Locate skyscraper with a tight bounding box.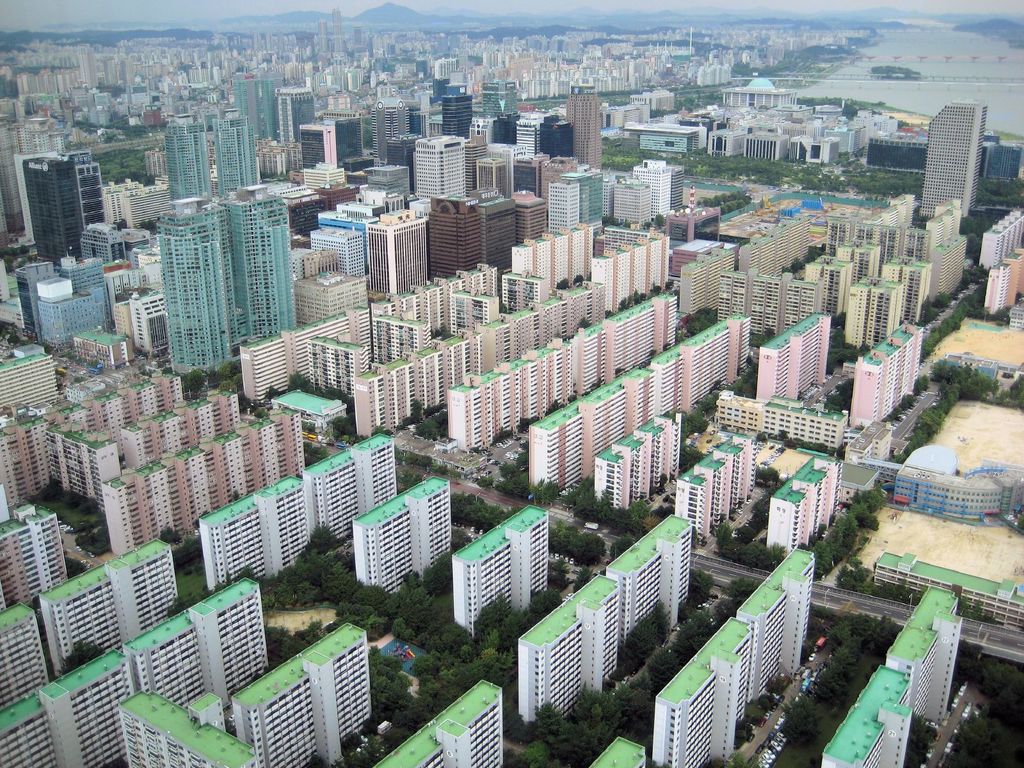
519 195 547 241.
